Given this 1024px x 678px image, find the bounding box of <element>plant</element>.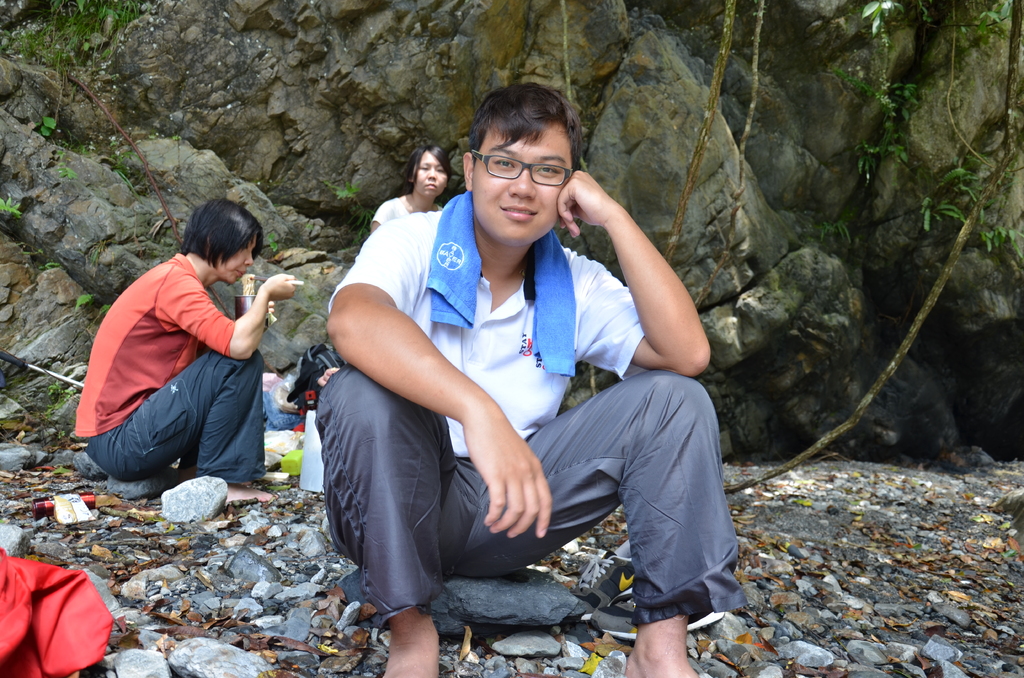
left=0, top=0, right=147, bottom=125.
